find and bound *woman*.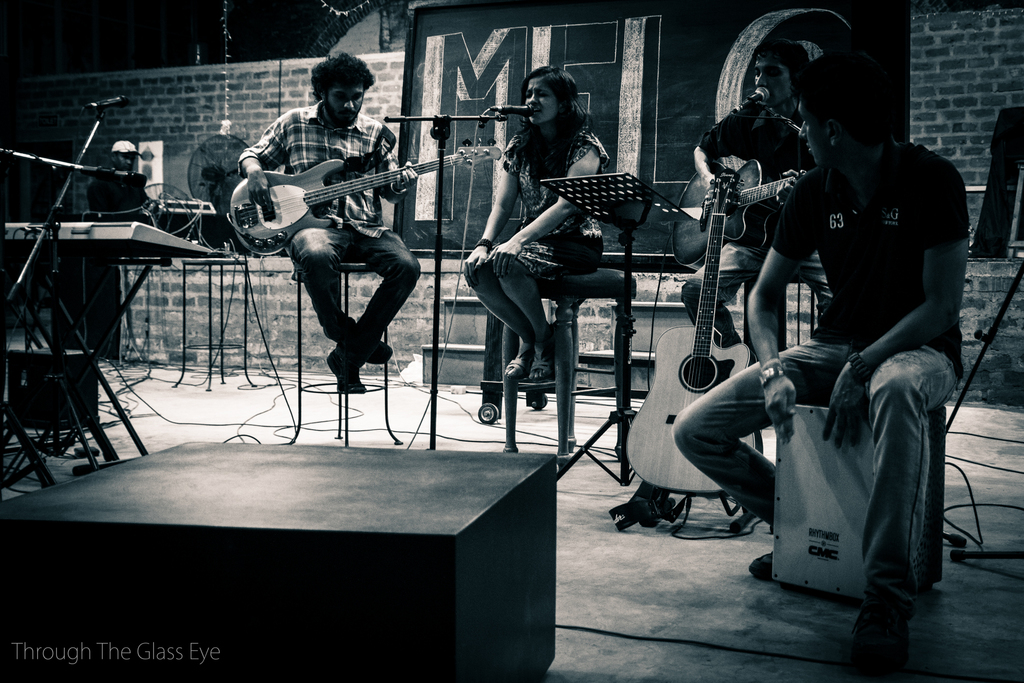
Bound: (472, 50, 648, 451).
